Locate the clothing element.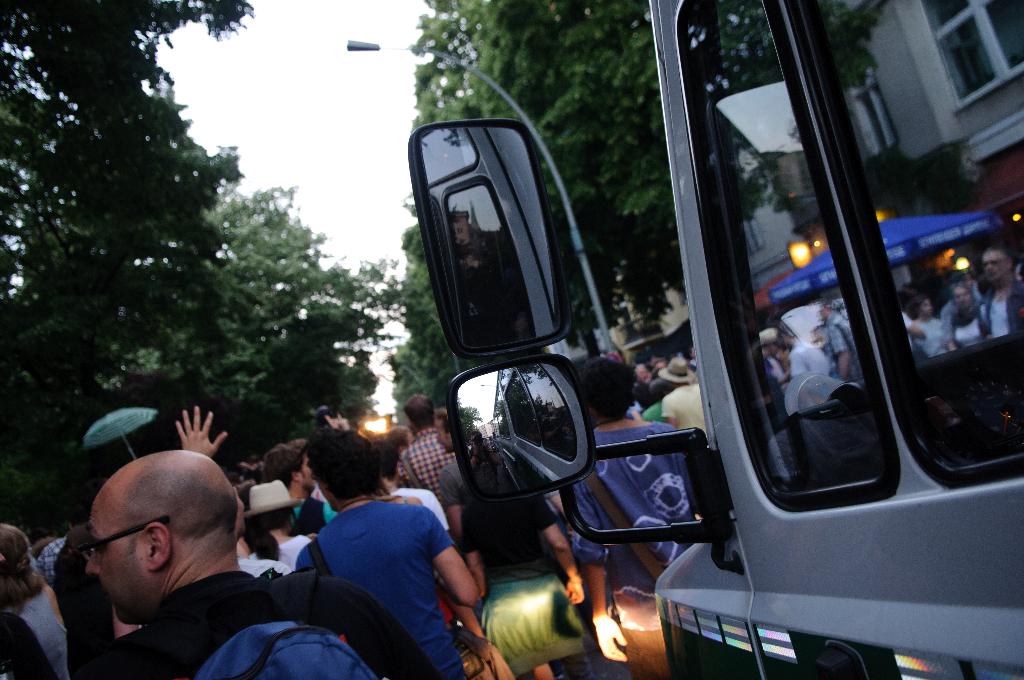
Element bbox: Rect(0, 584, 79, 679).
